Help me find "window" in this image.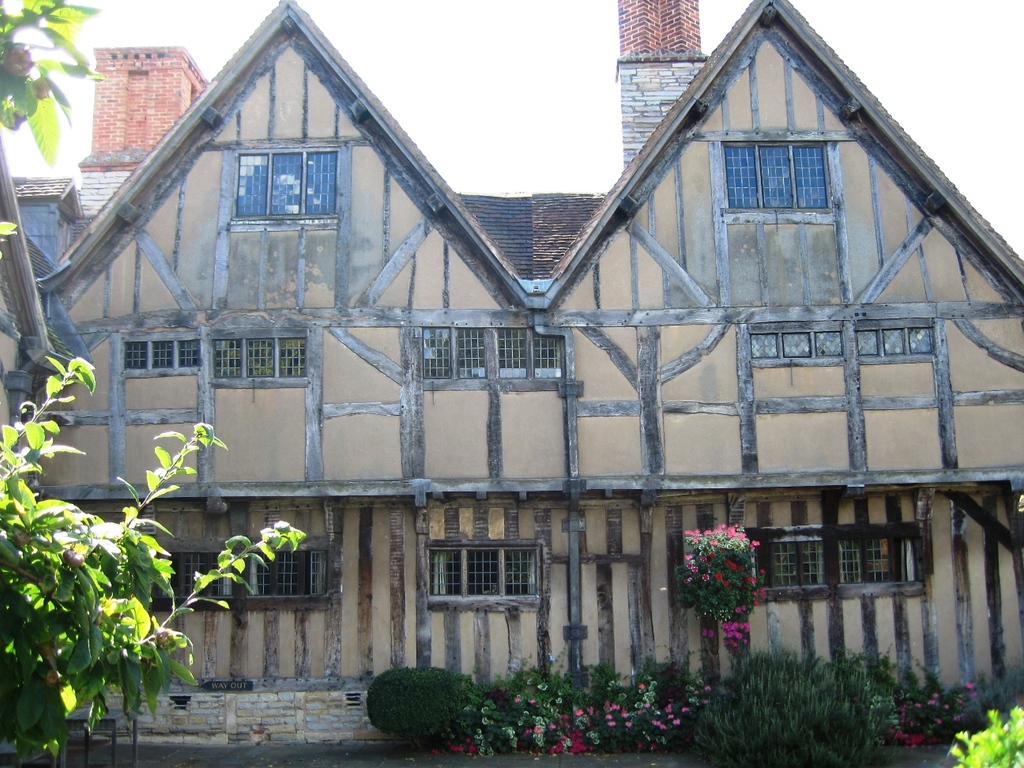
Found it: crop(725, 532, 956, 593).
